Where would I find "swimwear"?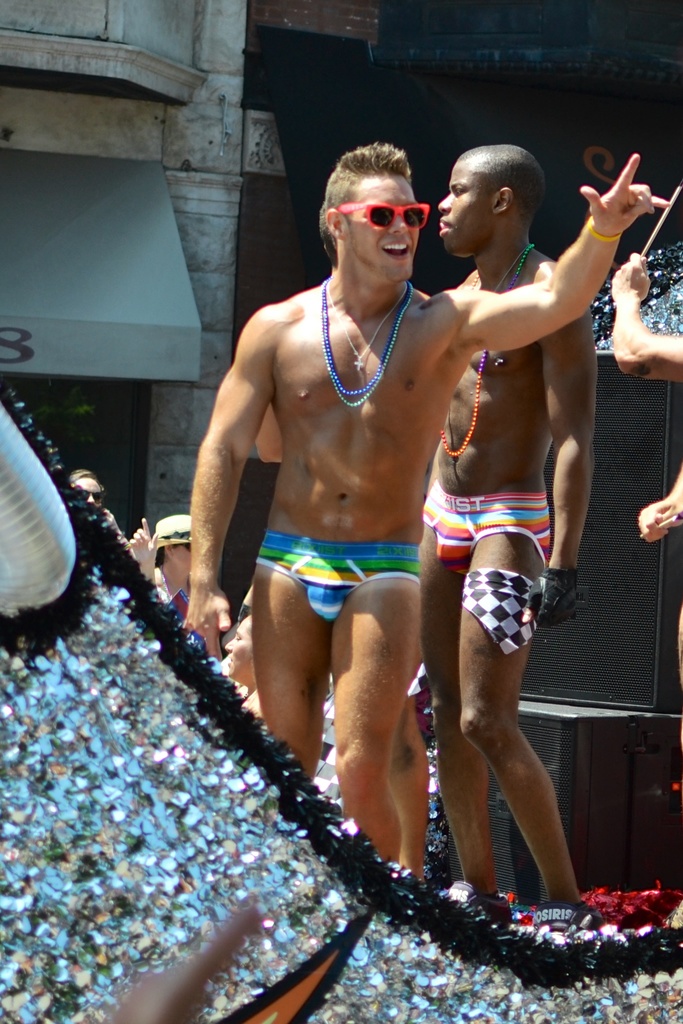
At 252:525:423:629.
